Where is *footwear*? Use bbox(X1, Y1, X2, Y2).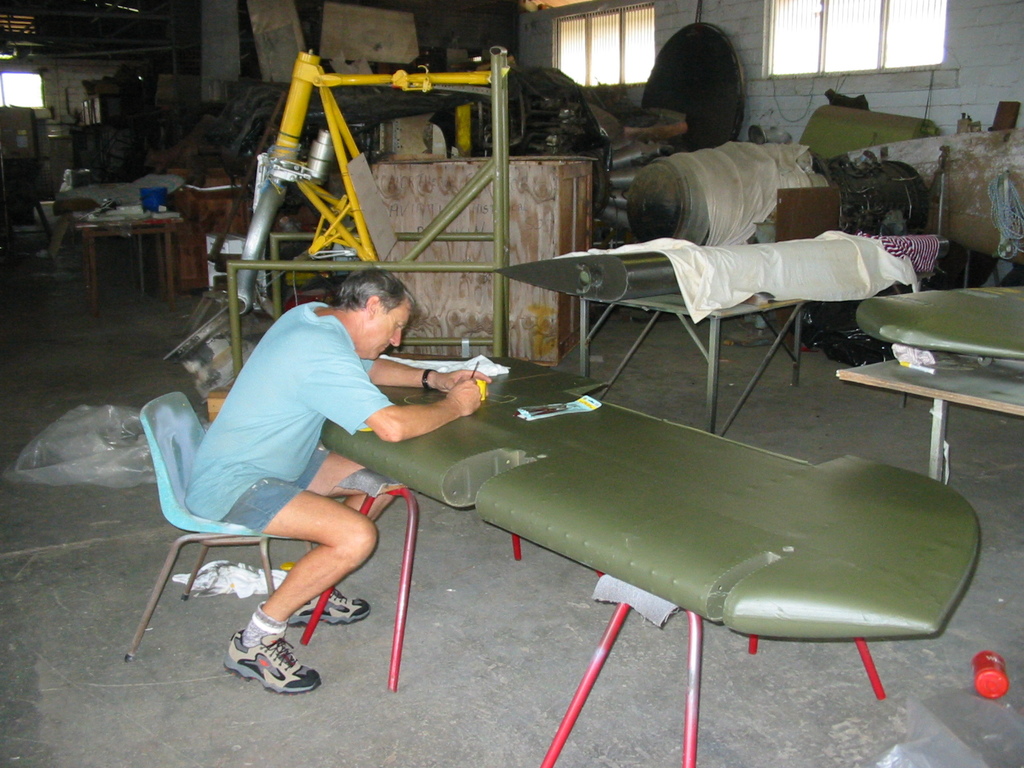
bbox(287, 583, 376, 624).
